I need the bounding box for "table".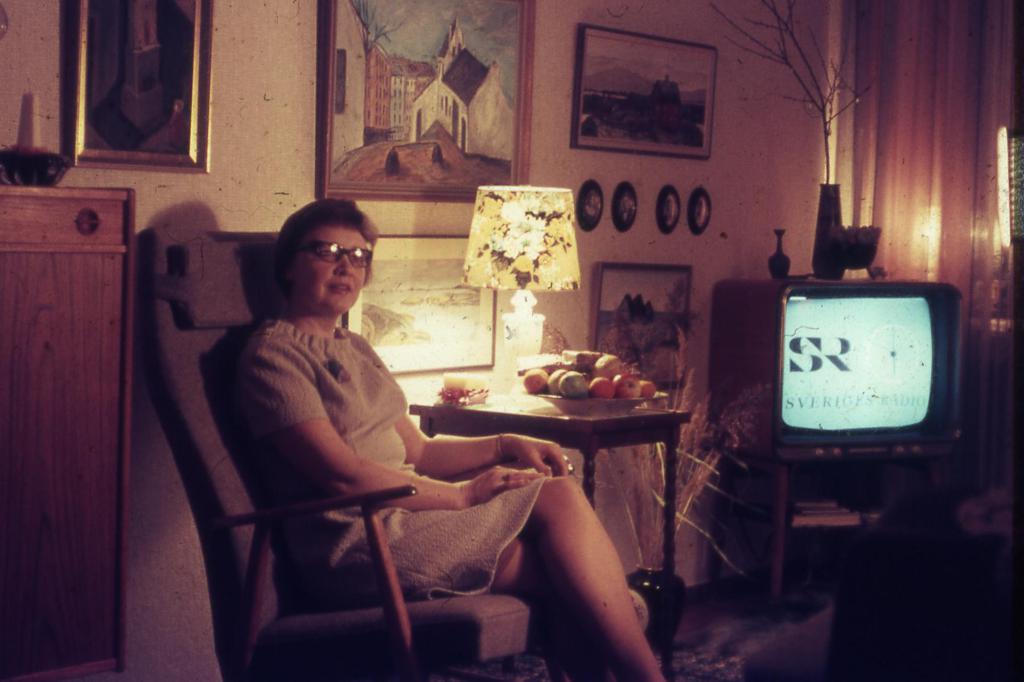
Here it is: (404,399,681,565).
